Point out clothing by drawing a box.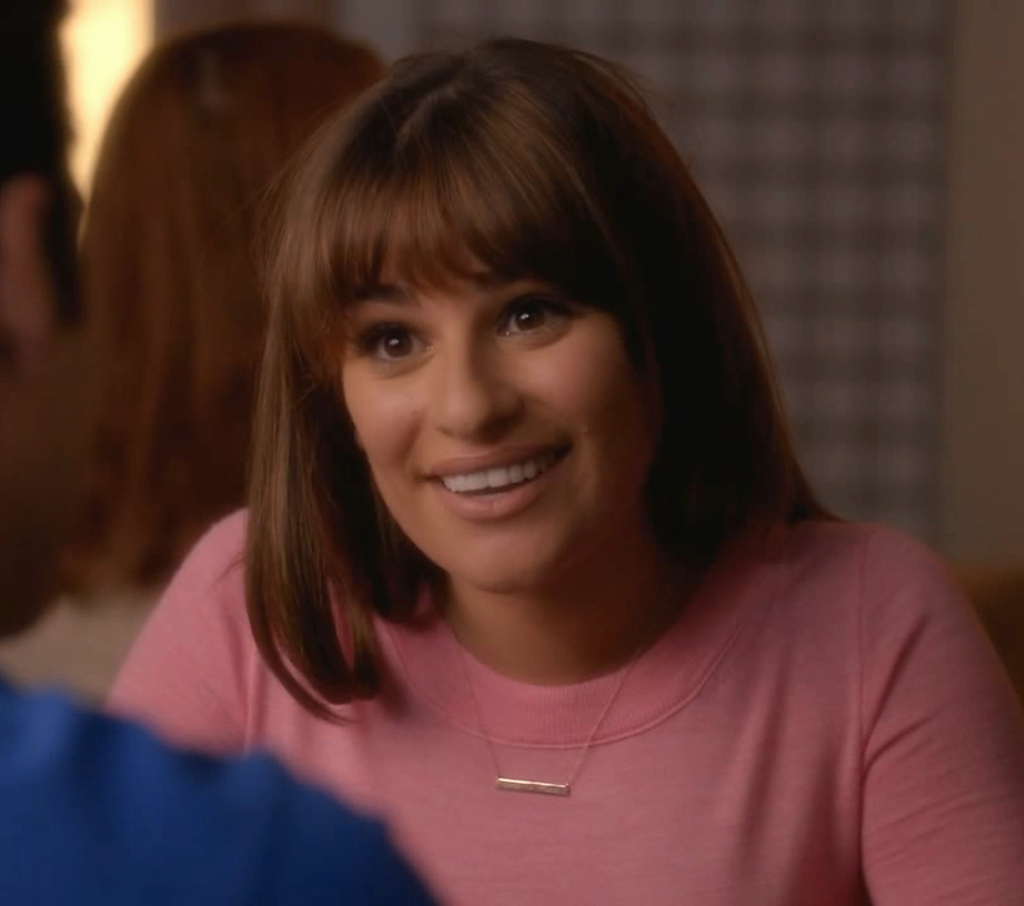
<box>0,663,426,905</box>.
